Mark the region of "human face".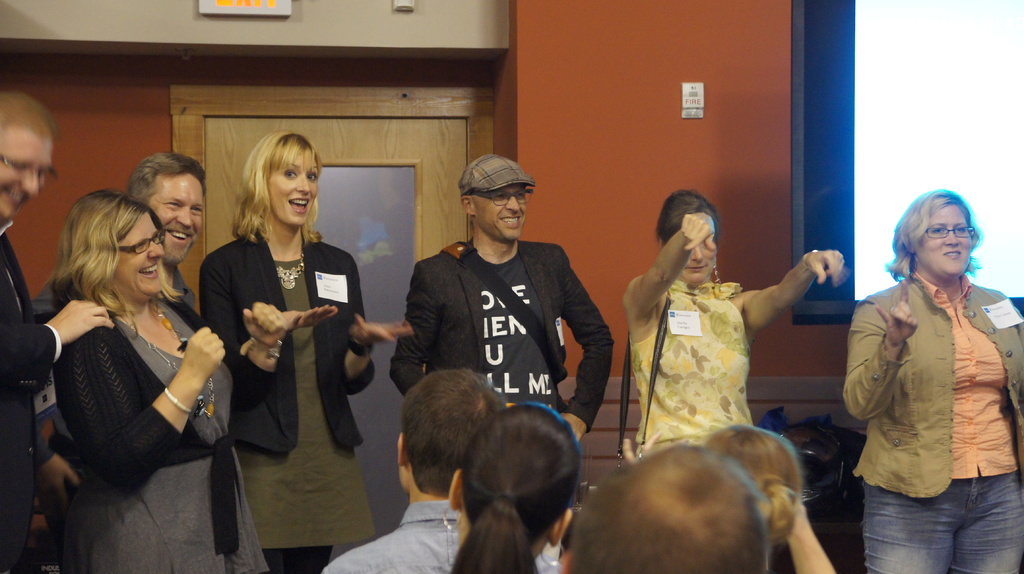
Region: <region>0, 125, 51, 220</region>.
